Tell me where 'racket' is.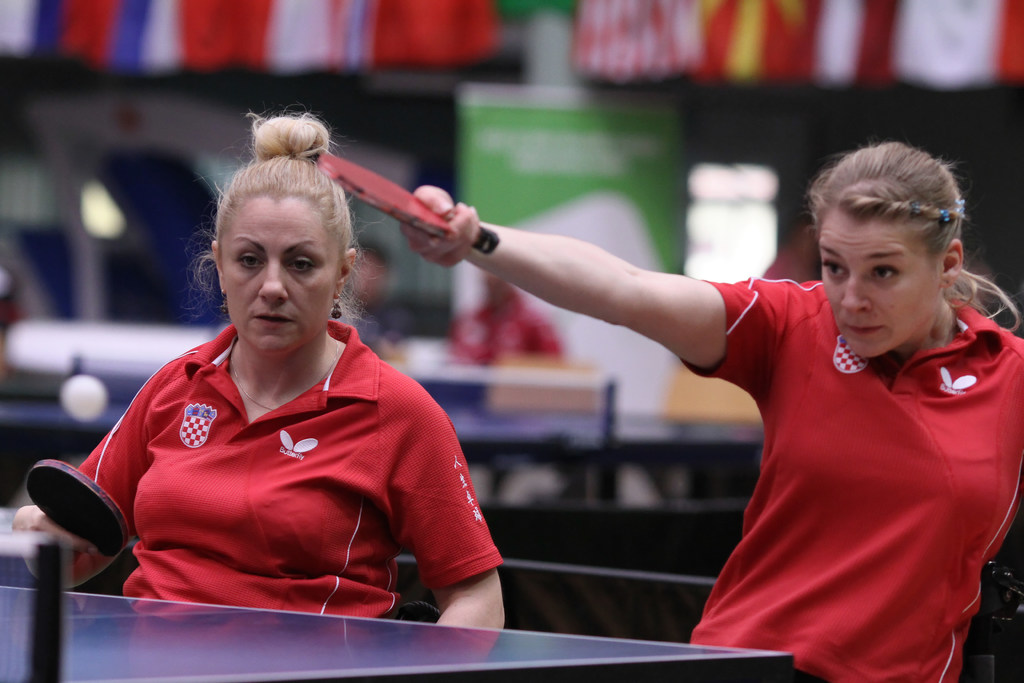
'racket' is at [x1=24, y1=459, x2=131, y2=562].
